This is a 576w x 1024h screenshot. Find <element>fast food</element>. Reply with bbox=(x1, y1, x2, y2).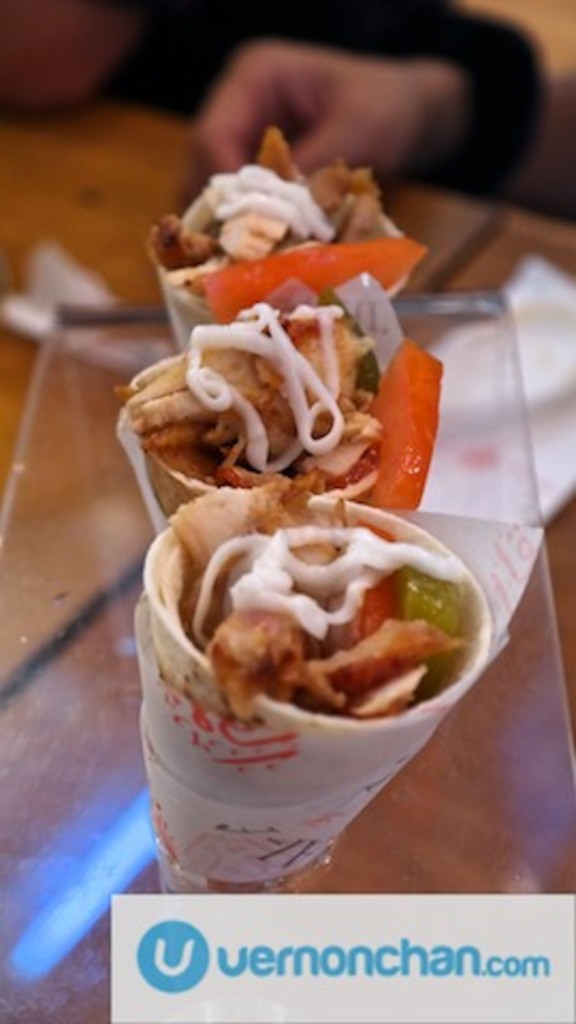
bbox=(154, 122, 407, 309).
